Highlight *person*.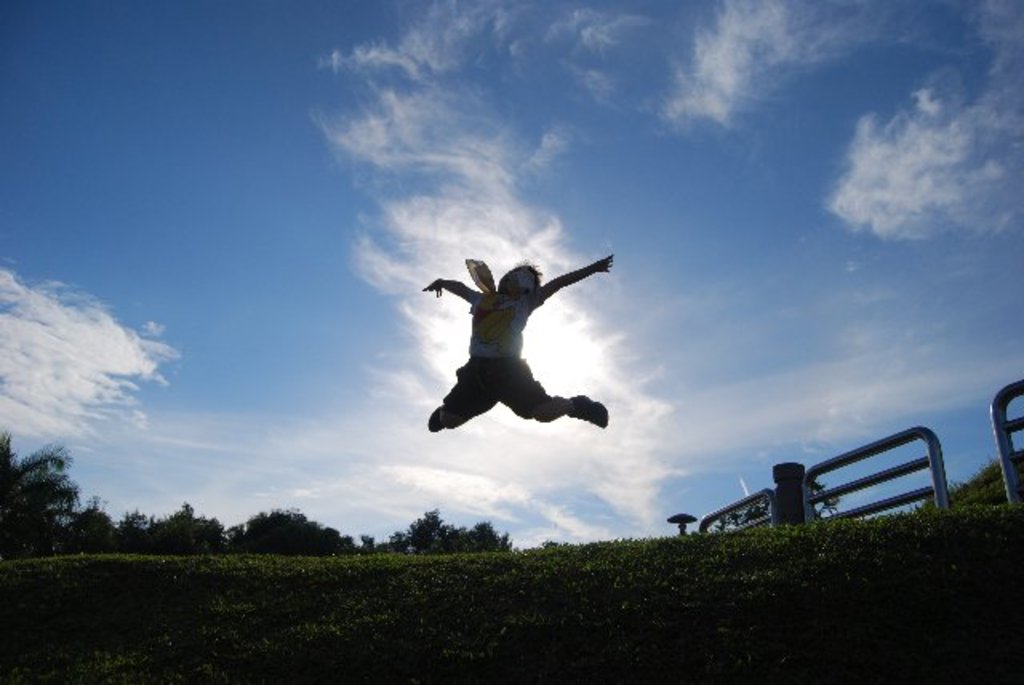
Highlighted region: crop(422, 254, 614, 435).
